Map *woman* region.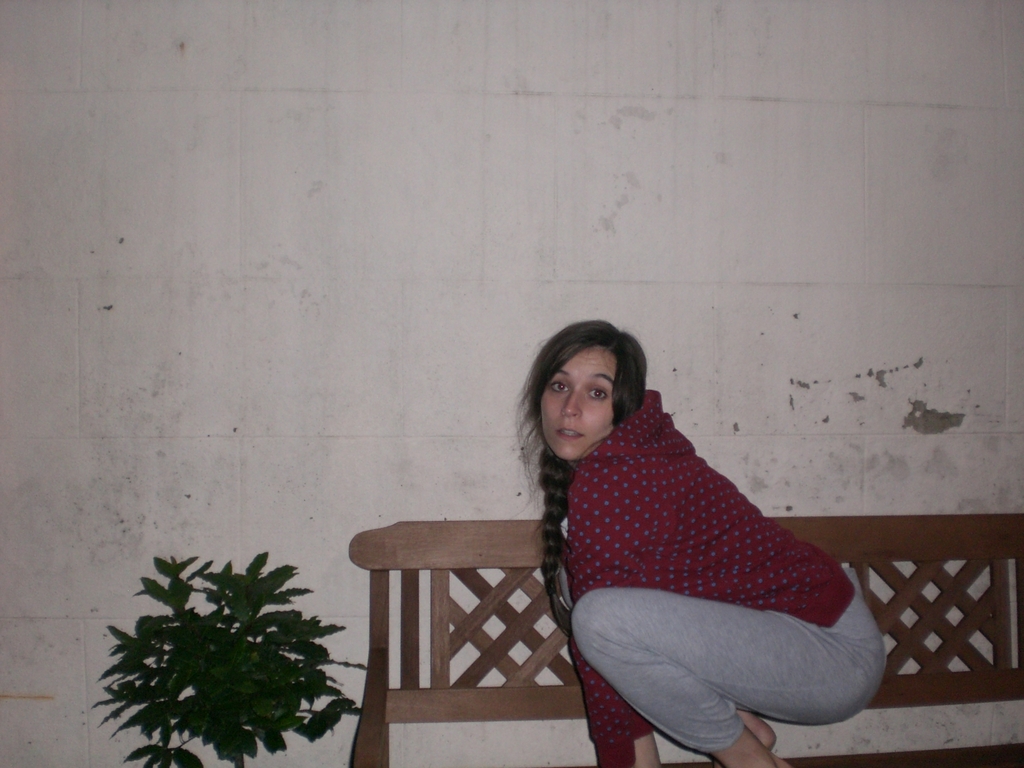
Mapped to box(507, 316, 870, 767).
